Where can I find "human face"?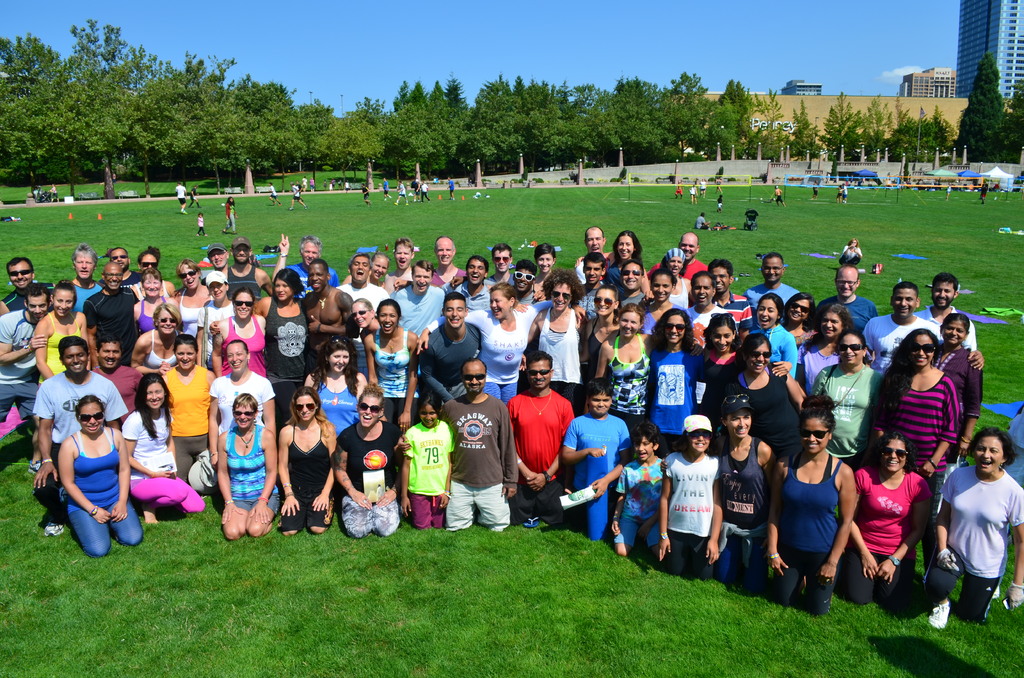
You can find it at bbox=[488, 294, 509, 318].
